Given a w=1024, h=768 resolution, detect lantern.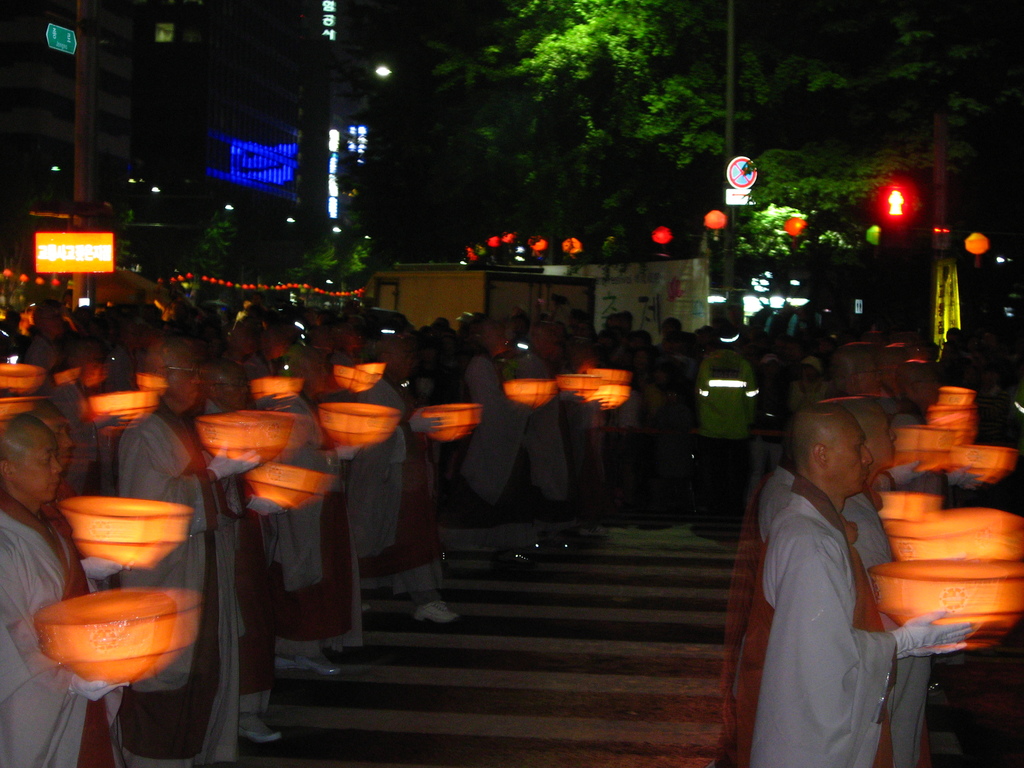
x1=35, y1=275, x2=45, y2=289.
